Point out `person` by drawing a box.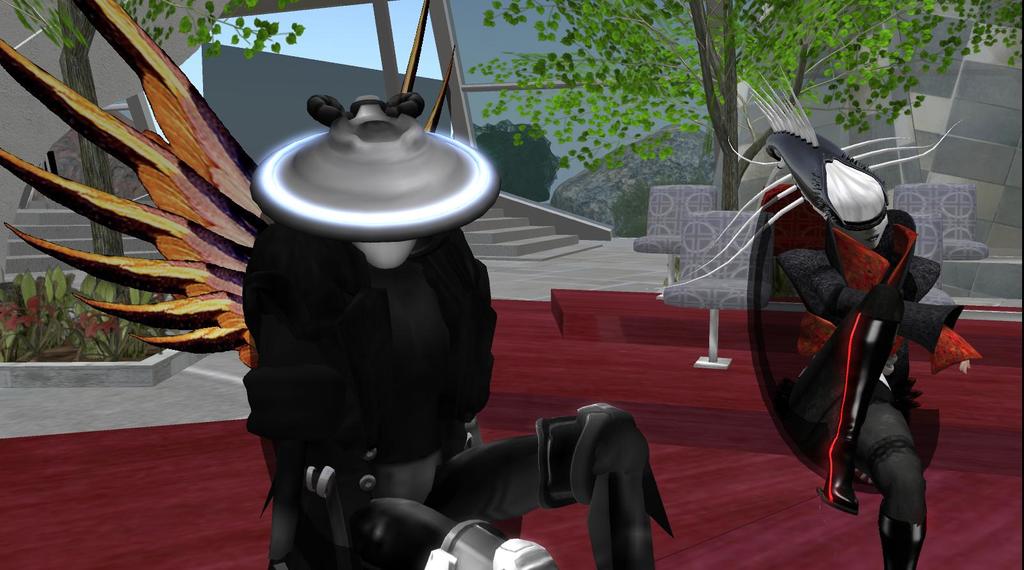
771, 116, 950, 566.
